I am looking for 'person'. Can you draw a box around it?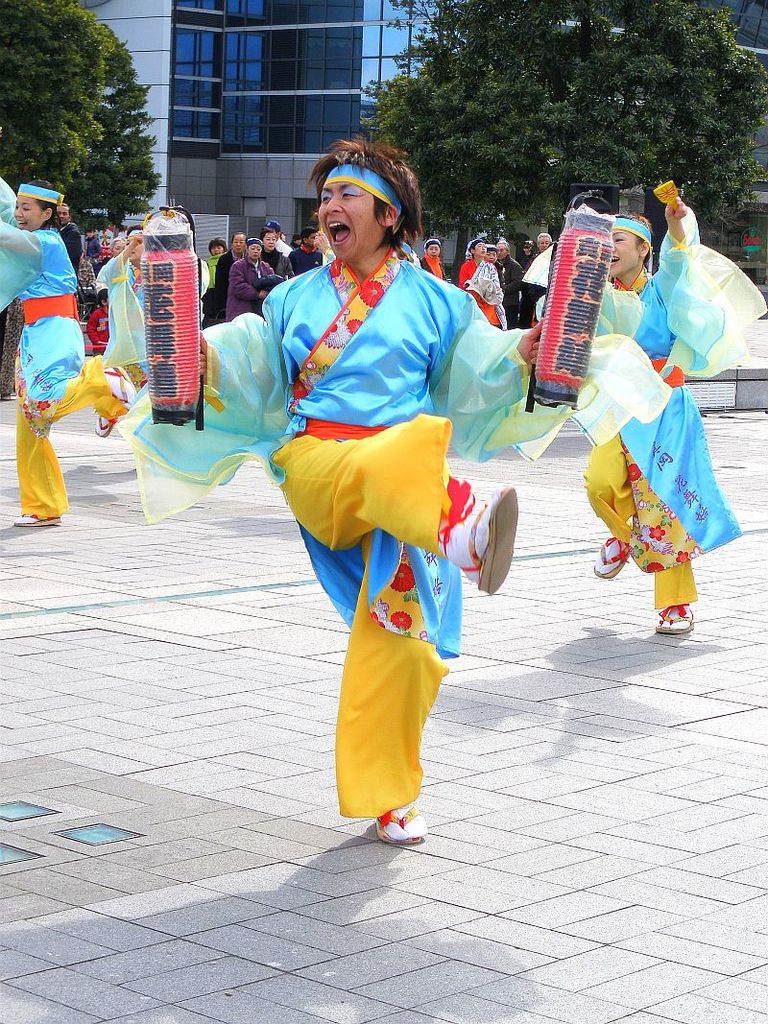
Sure, the bounding box is detection(198, 235, 228, 321).
